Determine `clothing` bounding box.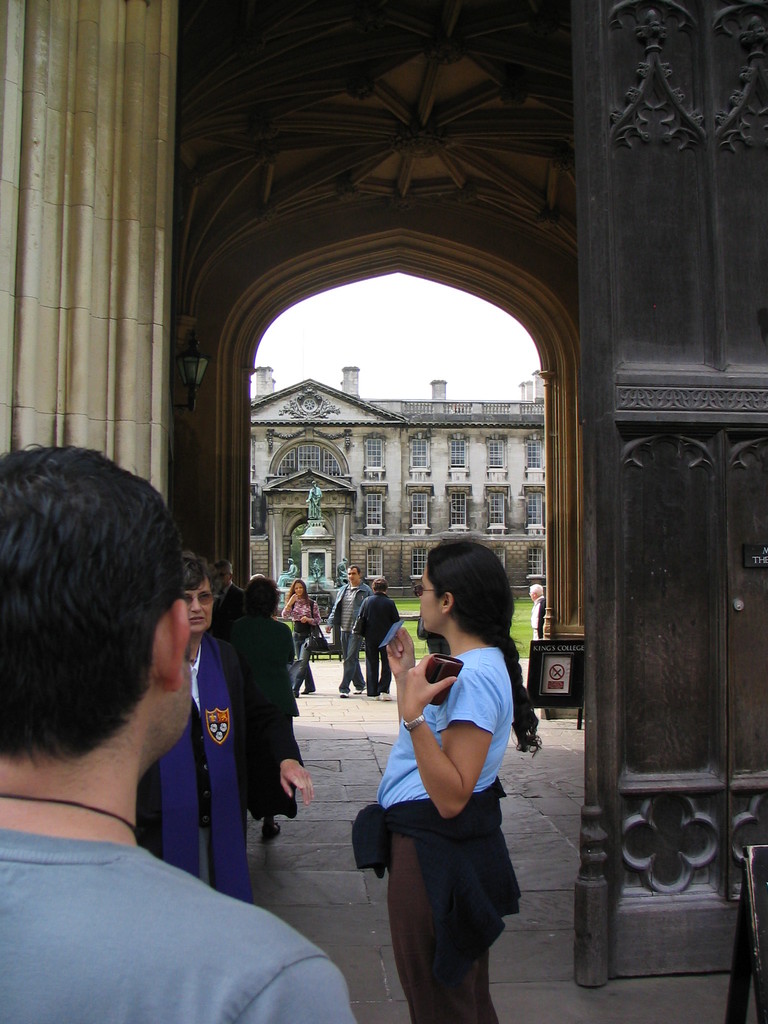
Determined: Rect(131, 638, 272, 915).
